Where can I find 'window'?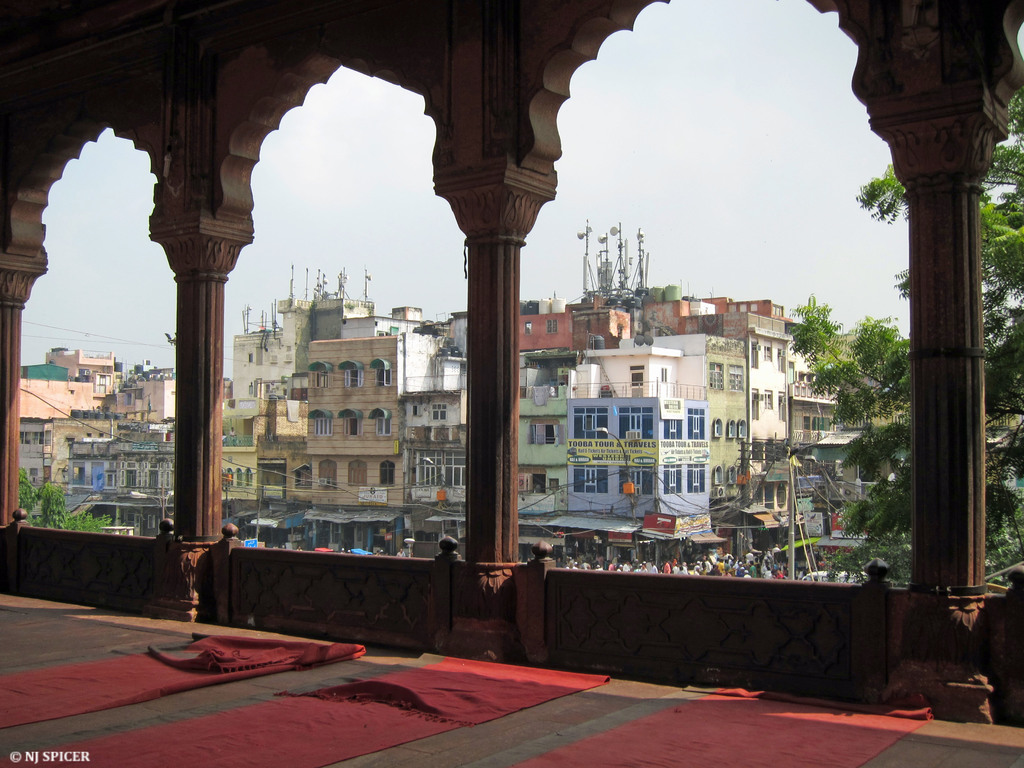
You can find it at <box>104,462,173,488</box>.
